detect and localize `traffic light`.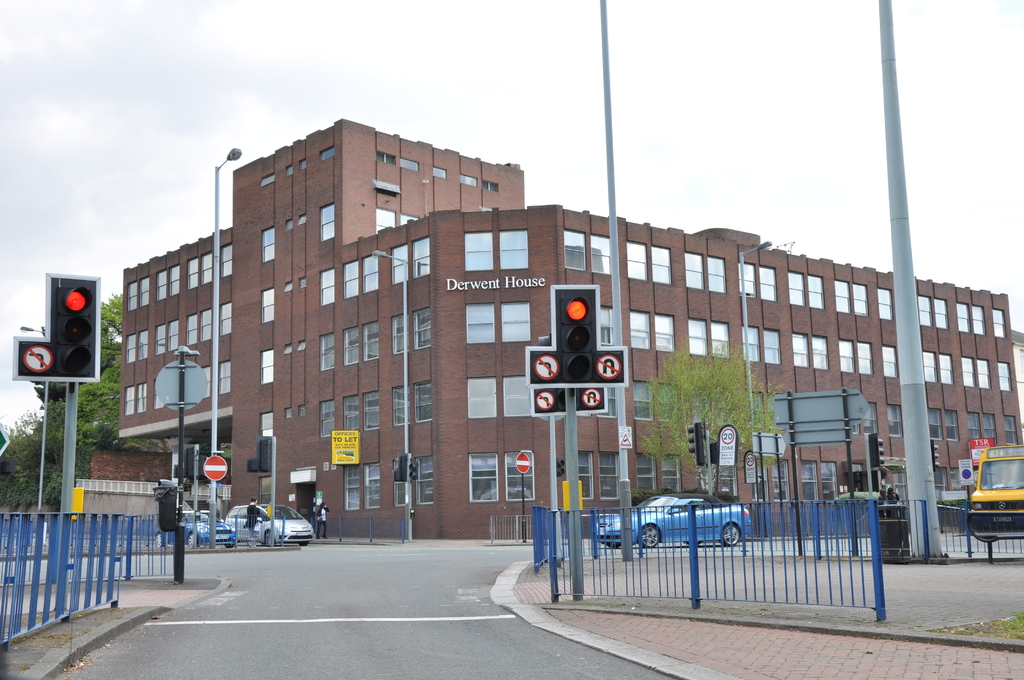
Localized at crop(409, 461, 417, 480).
